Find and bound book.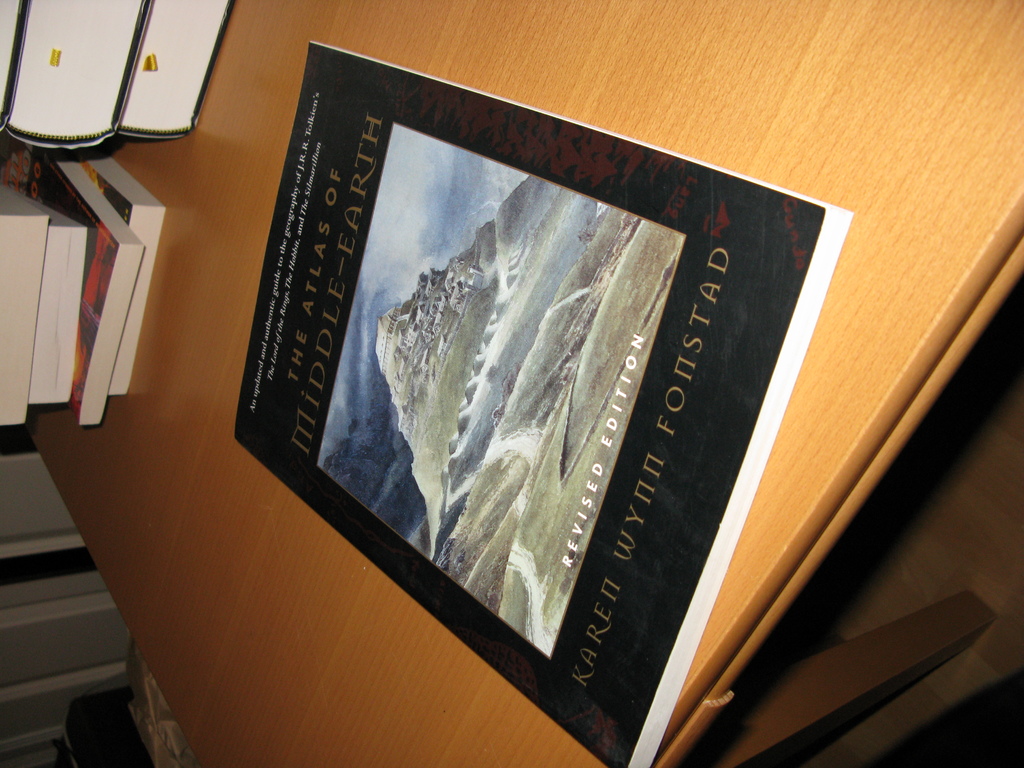
Bound: (left=29, top=145, right=146, bottom=428).
